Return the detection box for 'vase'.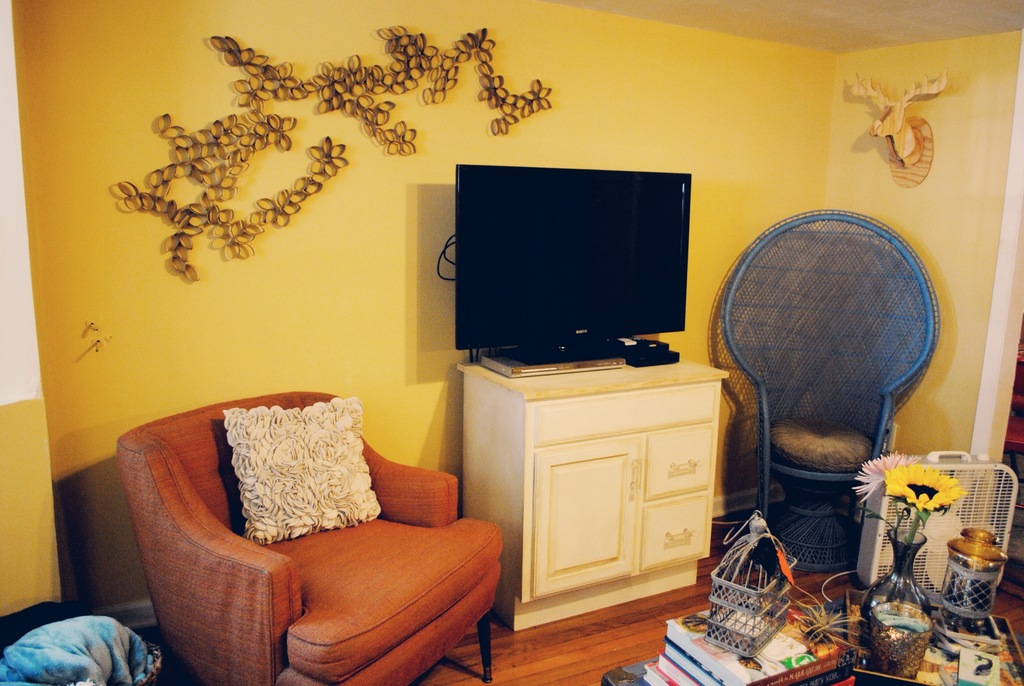
detection(861, 525, 934, 678).
